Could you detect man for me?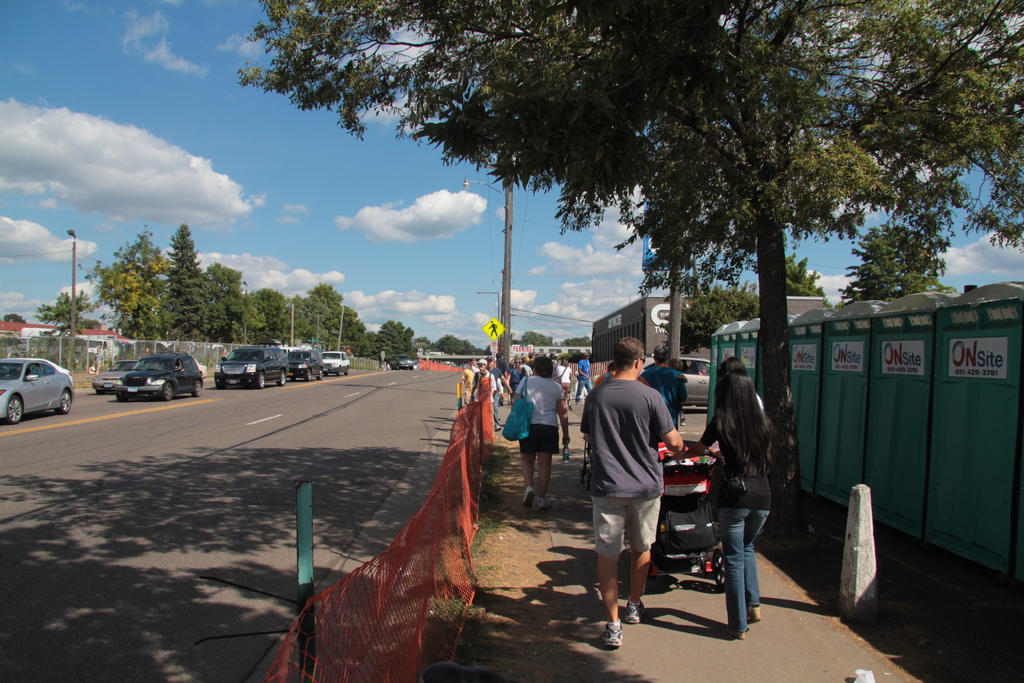
Detection result: left=576, top=333, right=698, bottom=659.
